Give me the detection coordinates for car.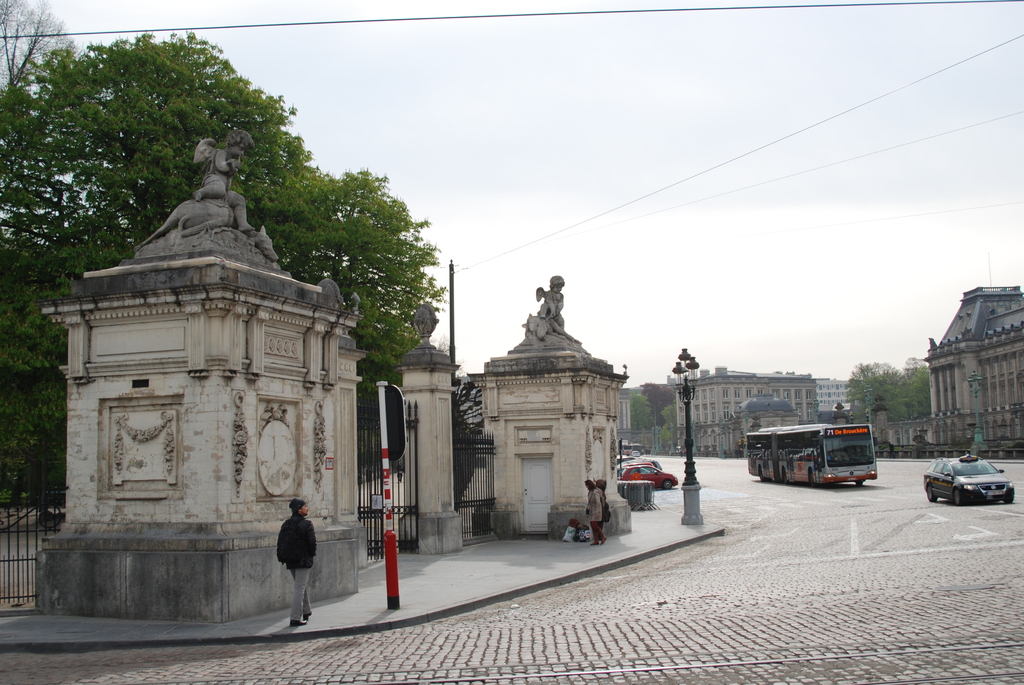
bbox=[616, 455, 680, 489].
